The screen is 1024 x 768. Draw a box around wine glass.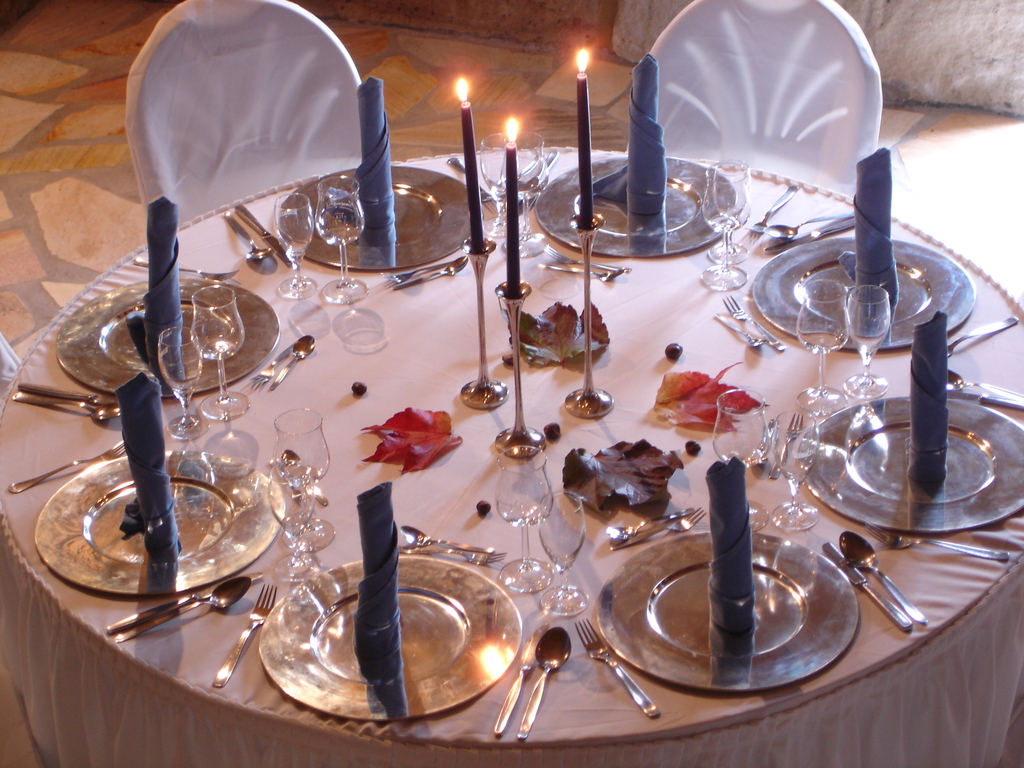
box=[313, 177, 370, 303].
